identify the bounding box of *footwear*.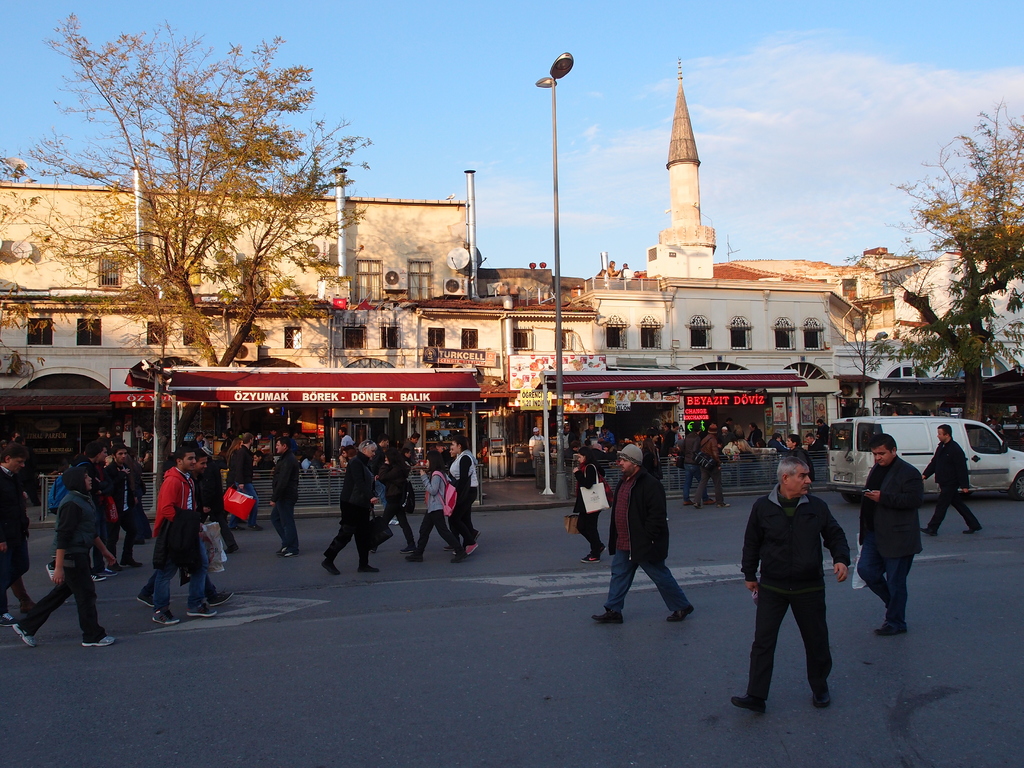
region(88, 569, 105, 584).
